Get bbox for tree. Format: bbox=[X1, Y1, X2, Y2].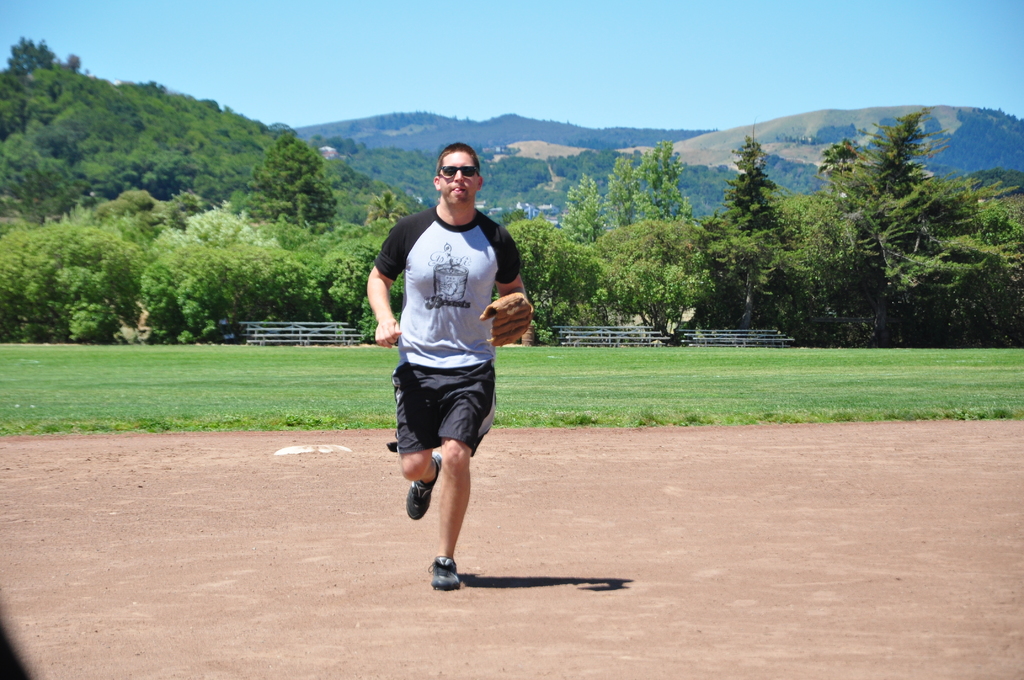
bbox=[586, 215, 706, 251].
